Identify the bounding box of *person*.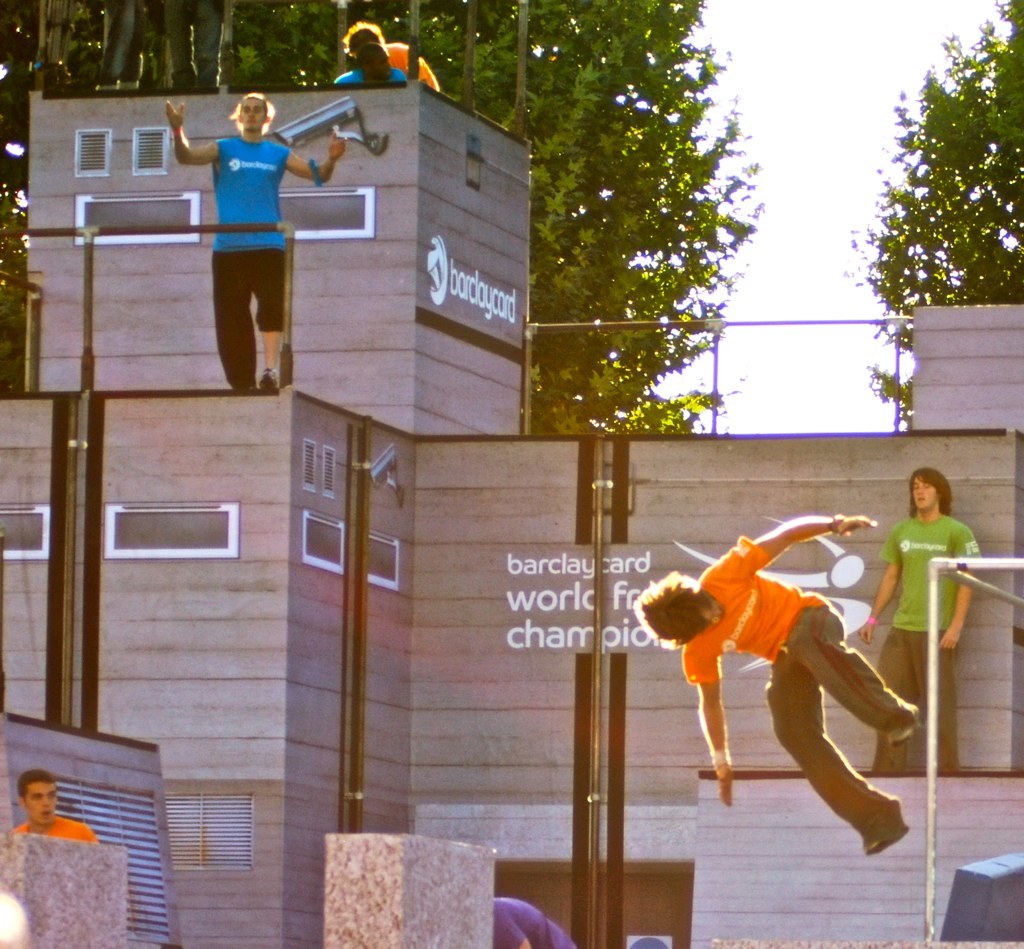
(left=492, top=895, right=576, bottom=948).
